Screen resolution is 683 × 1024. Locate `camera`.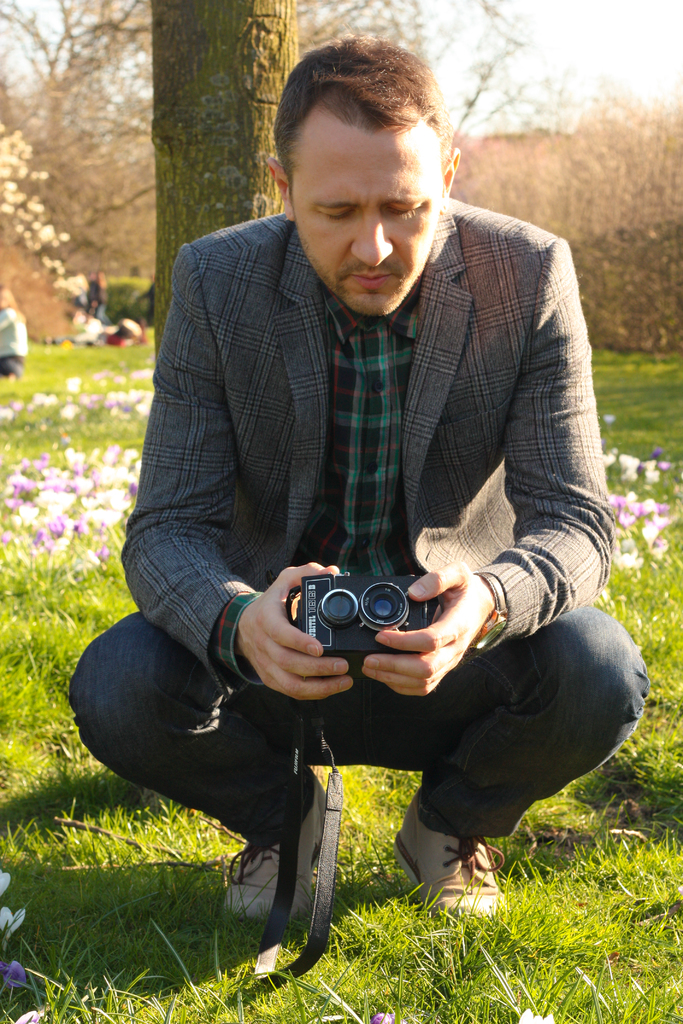
(left=297, top=572, right=437, bottom=657).
